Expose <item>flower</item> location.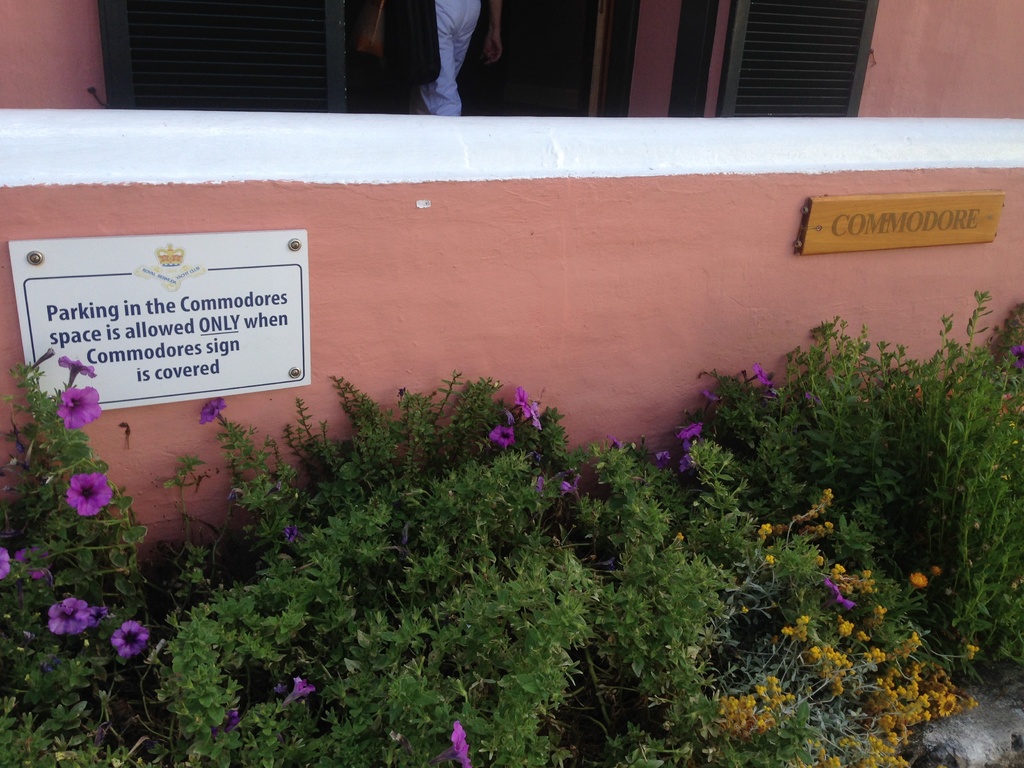
Exposed at select_region(747, 364, 774, 387).
